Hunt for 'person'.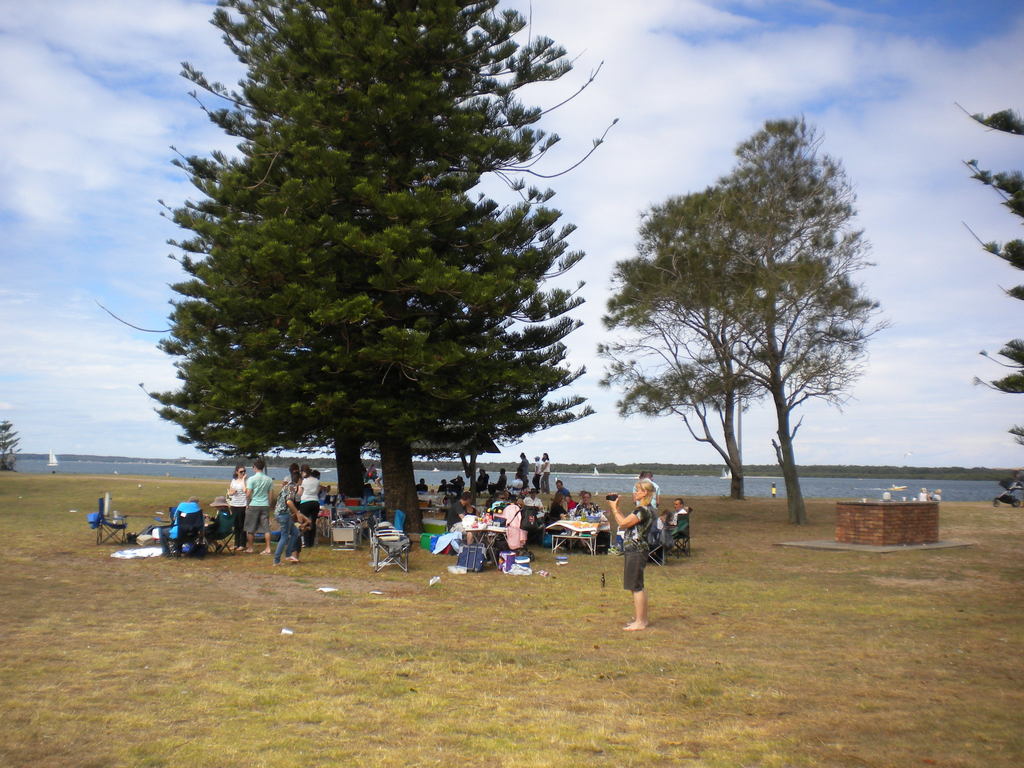
Hunted down at x1=445 y1=488 x2=476 y2=543.
